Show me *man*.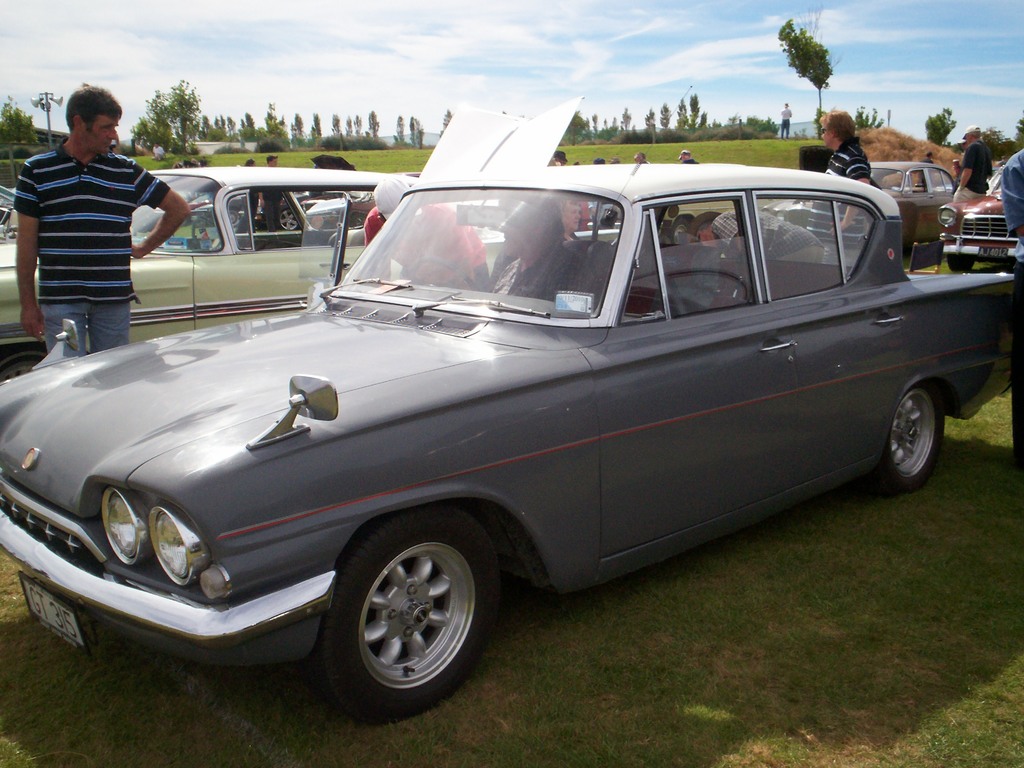
*man* is here: bbox=(15, 93, 177, 347).
